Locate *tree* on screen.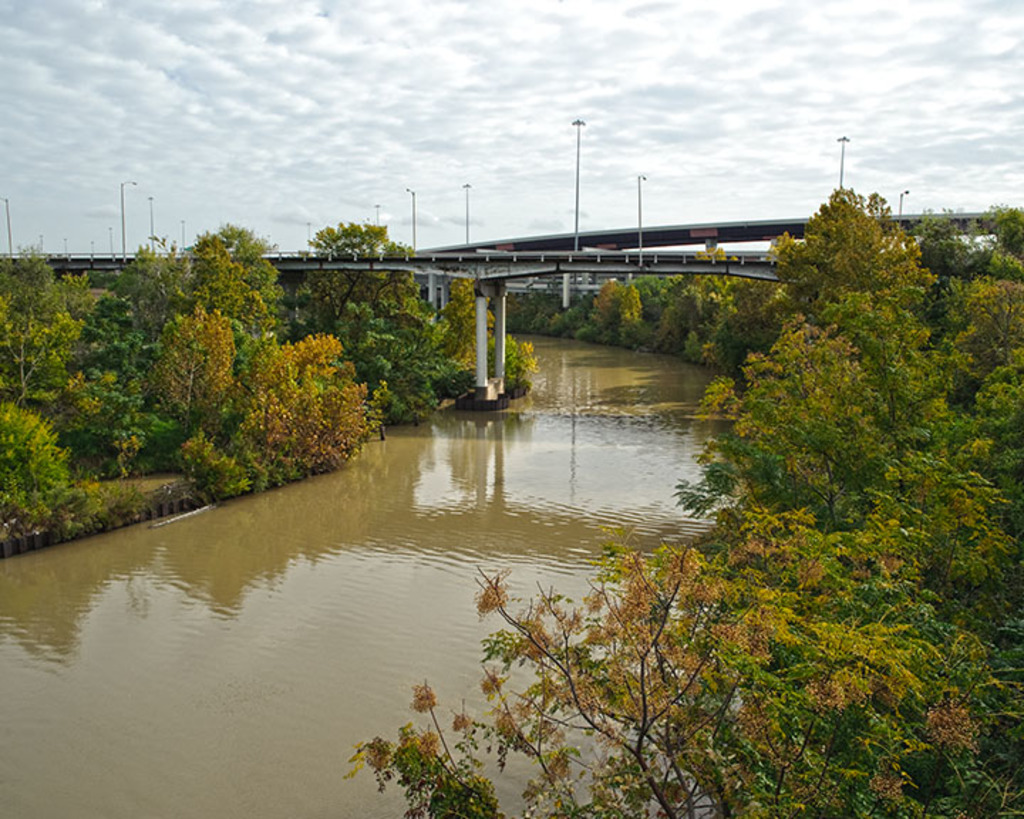
On screen at bbox=[348, 520, 1001, 818].
